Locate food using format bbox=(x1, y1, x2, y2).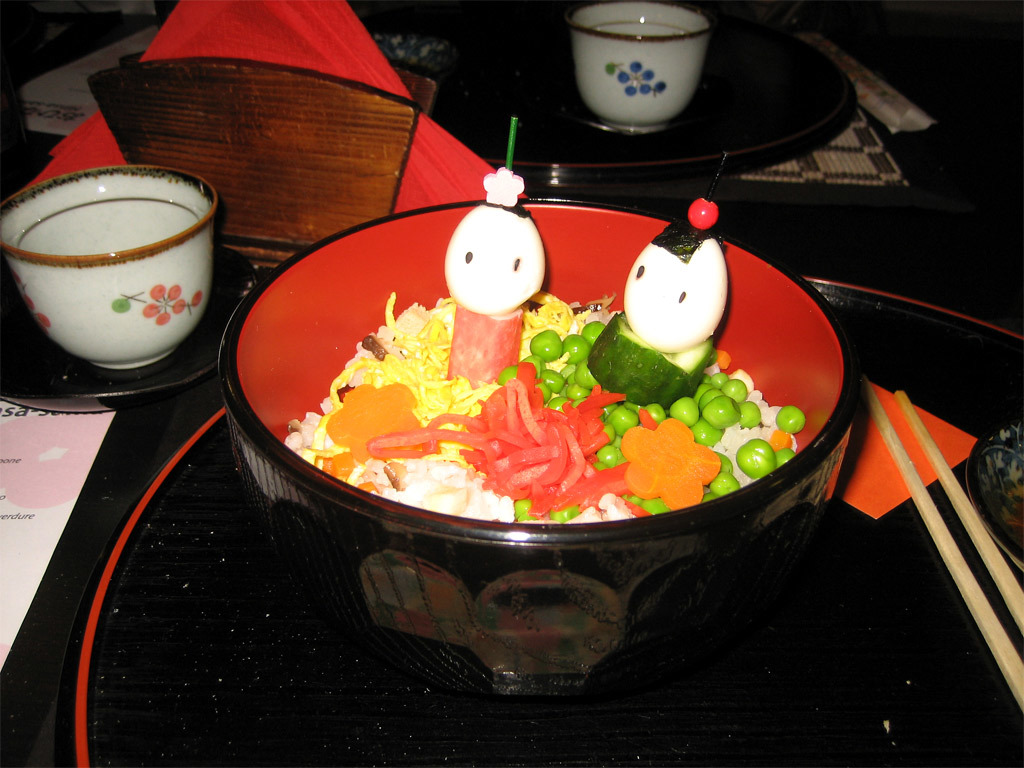
bbox=(280, 163, 811, 522).
